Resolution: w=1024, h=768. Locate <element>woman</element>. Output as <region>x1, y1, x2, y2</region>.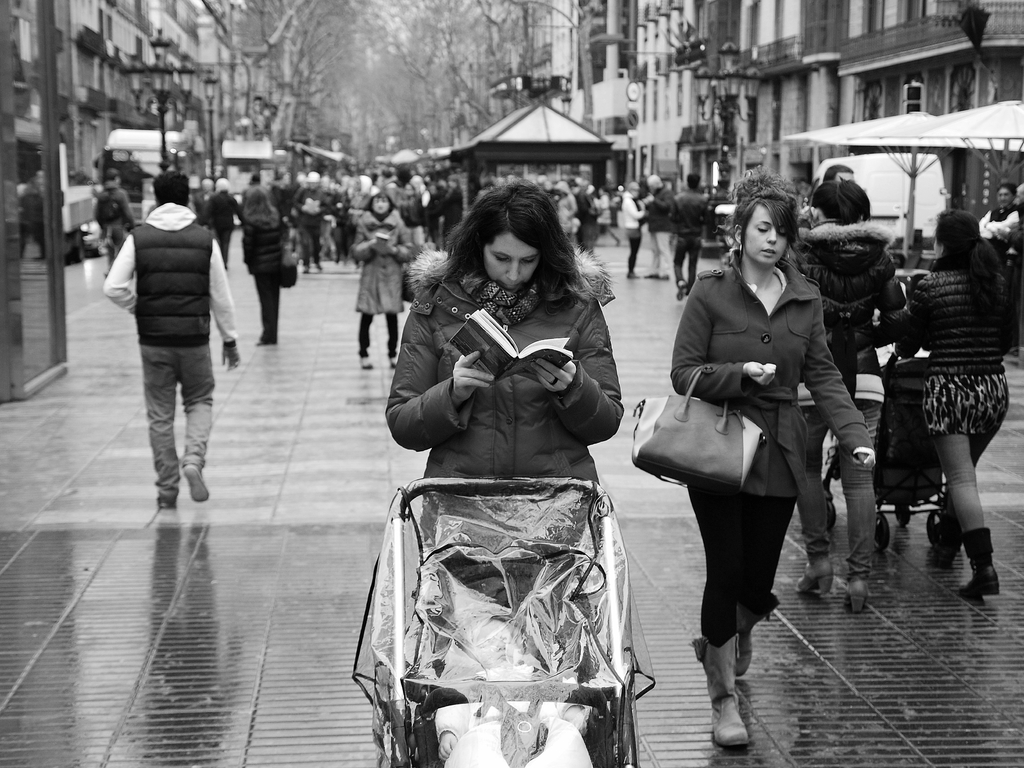
<region>242, 188, 292, 346</region>.
